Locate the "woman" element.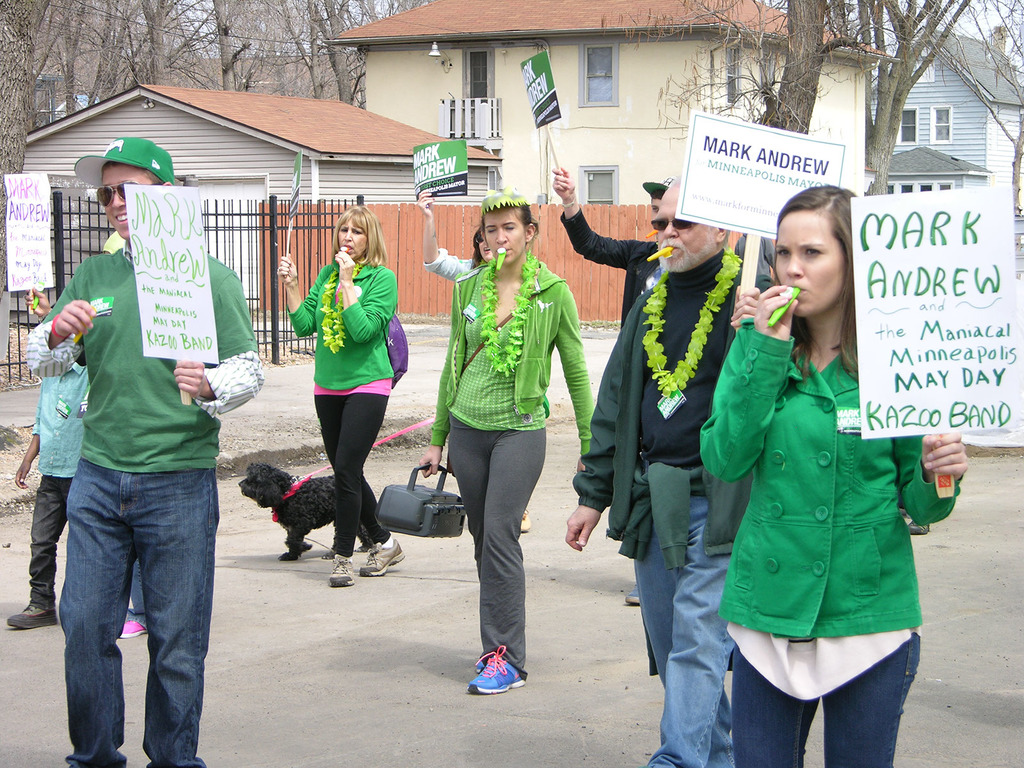
Element bbox: <box>419,195,499,282</box>.
